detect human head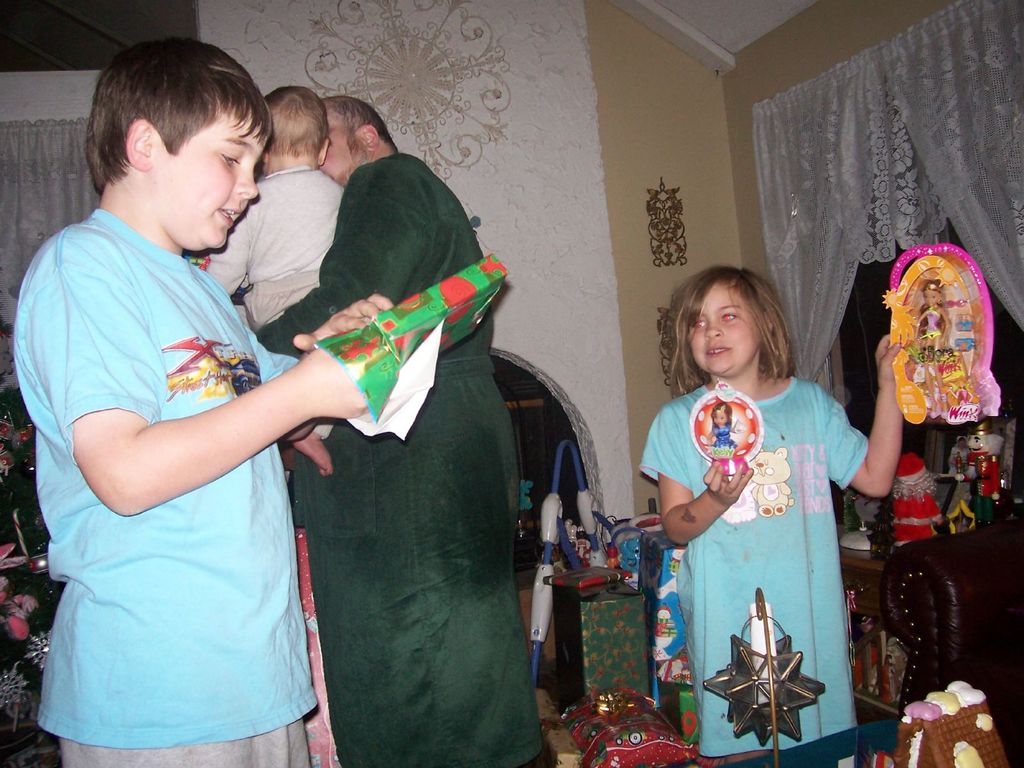
x1=92, y1=36, x2=273, y2=249
